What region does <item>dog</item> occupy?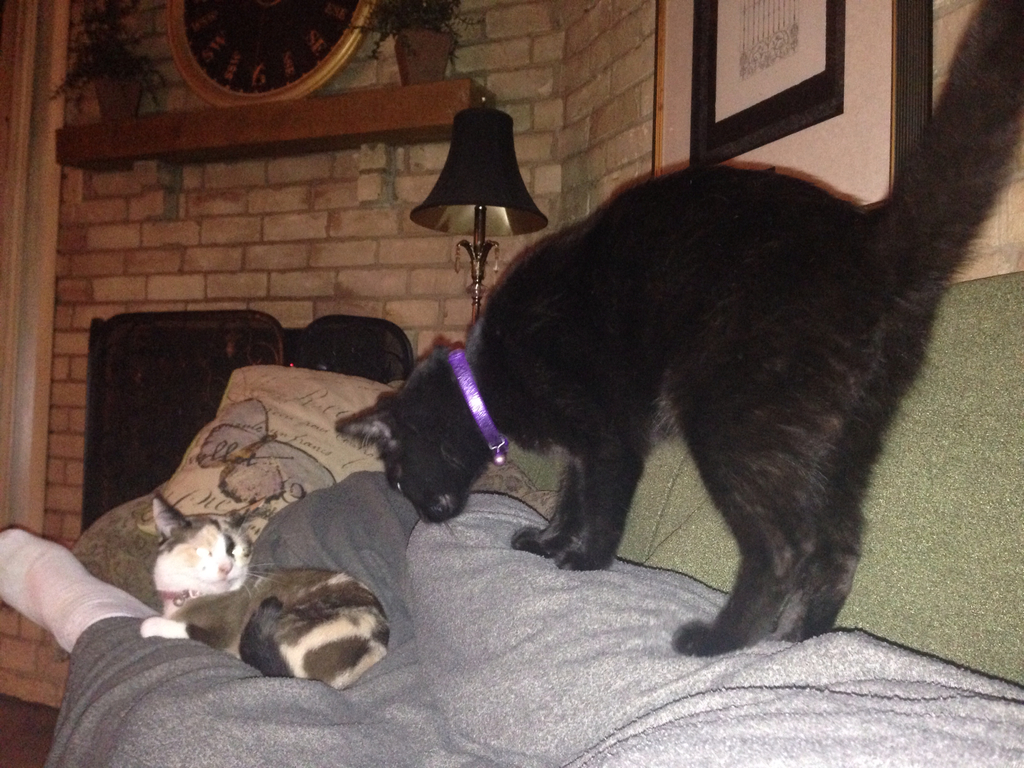
{"left": 334, "top": 0, "right": 1023, "bottom": 660}.
